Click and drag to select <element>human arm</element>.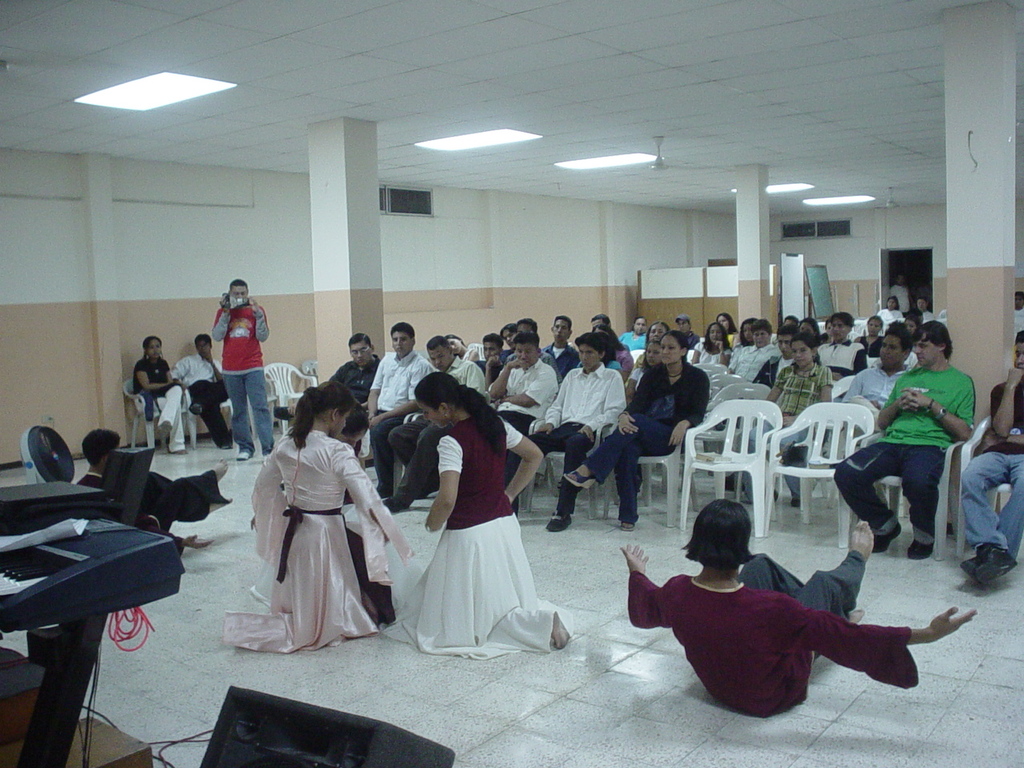
Selection: BBox(622, 542, 690, 634).
